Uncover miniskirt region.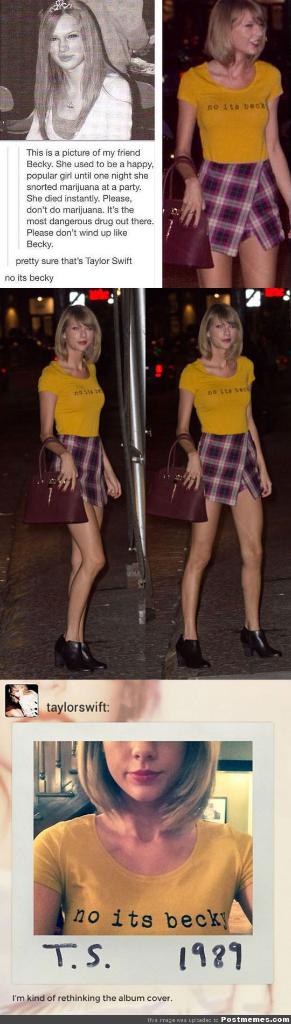
Uncovered: BBox(52, 438, 108, 508).
